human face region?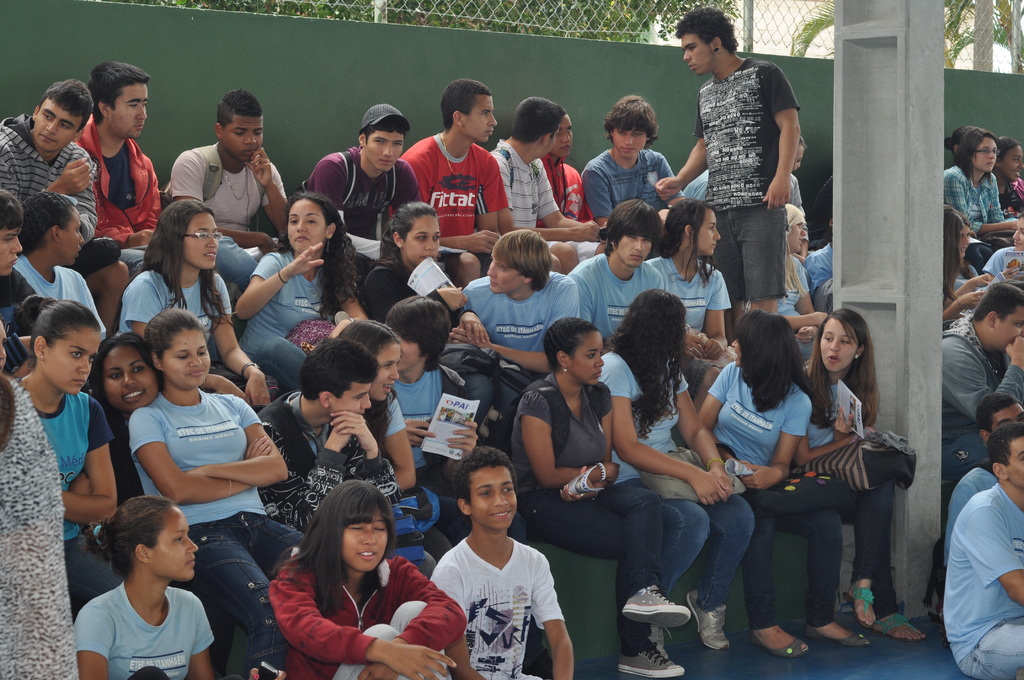
rect(981, 140, 1000, 174)
